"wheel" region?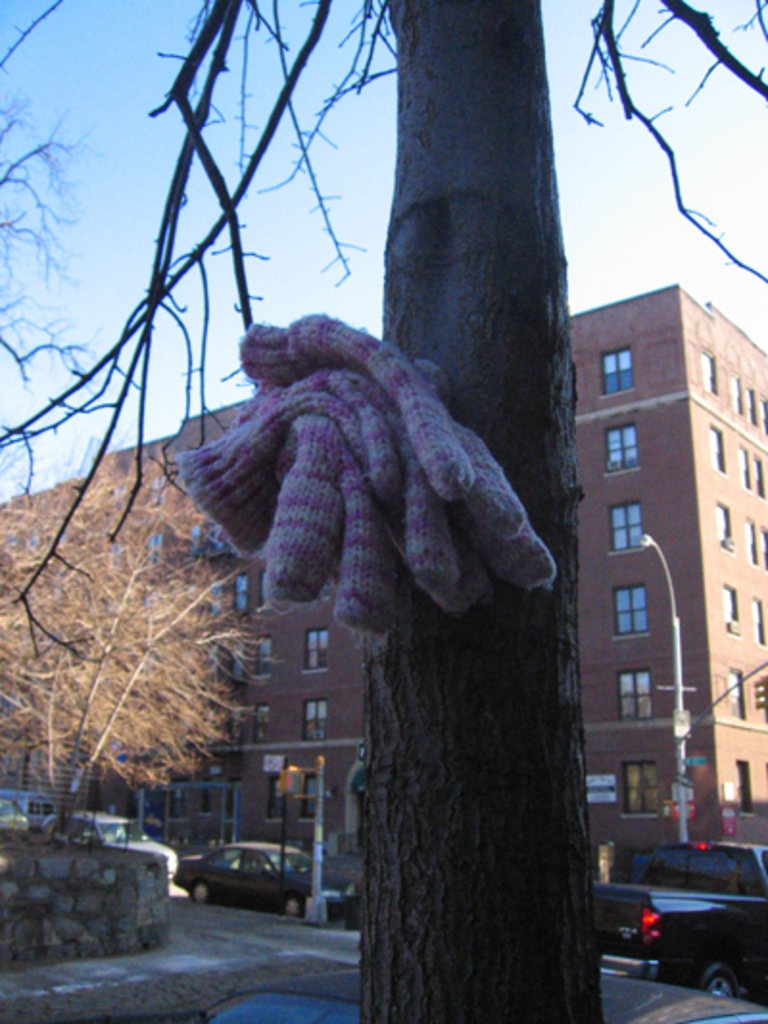
689 945 747 1005
